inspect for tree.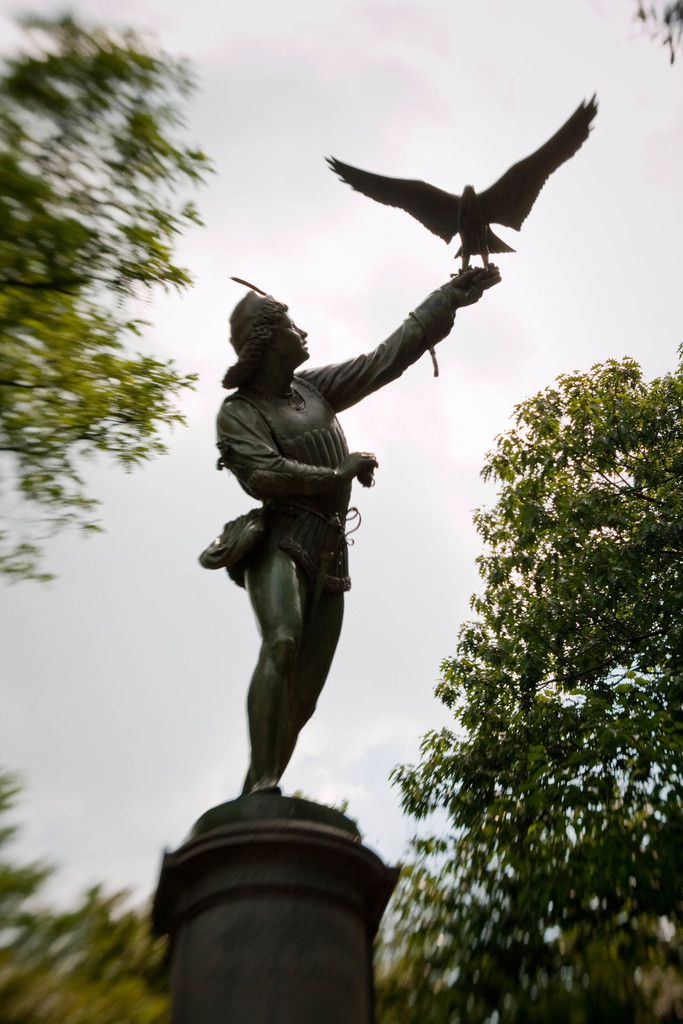
Inspection: crop(0, 0, 218, 597).
